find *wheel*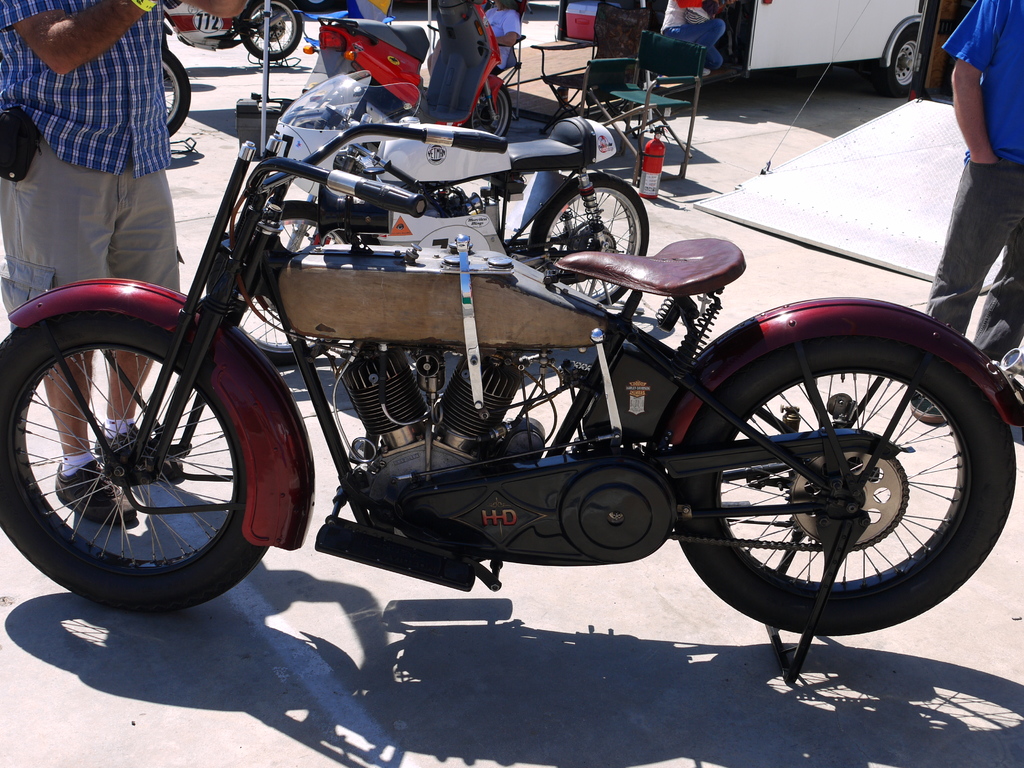
<box>531,172,650,322</box>
